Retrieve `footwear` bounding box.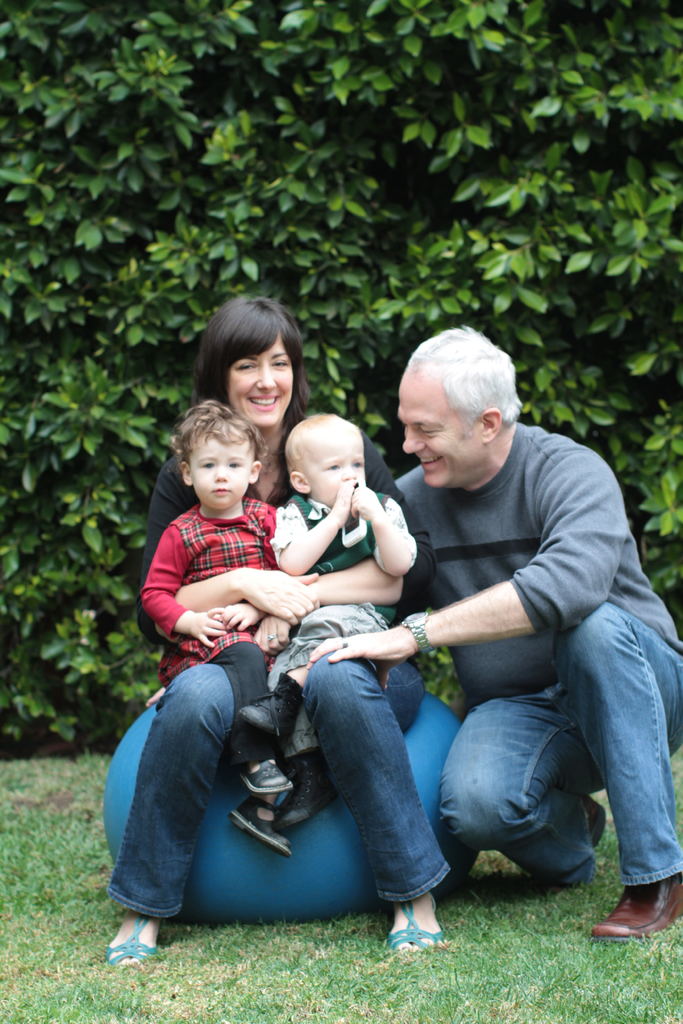
Bounding box: [x1=237, y1=692, x2=288, y2=739].
